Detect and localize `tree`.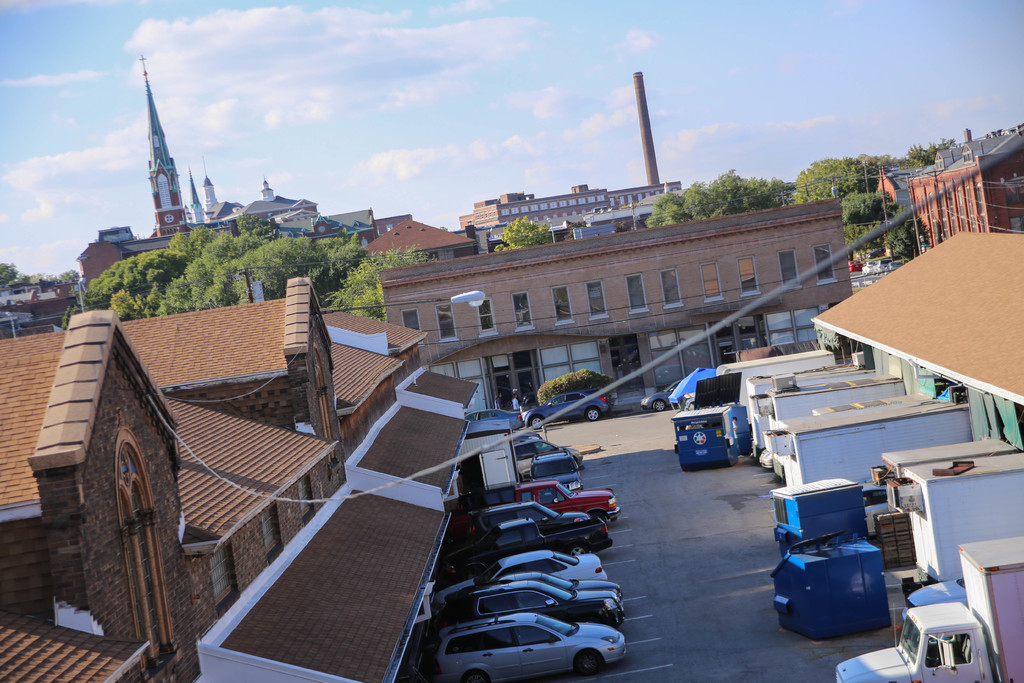
Localized at (325, 242, 431, 321).
